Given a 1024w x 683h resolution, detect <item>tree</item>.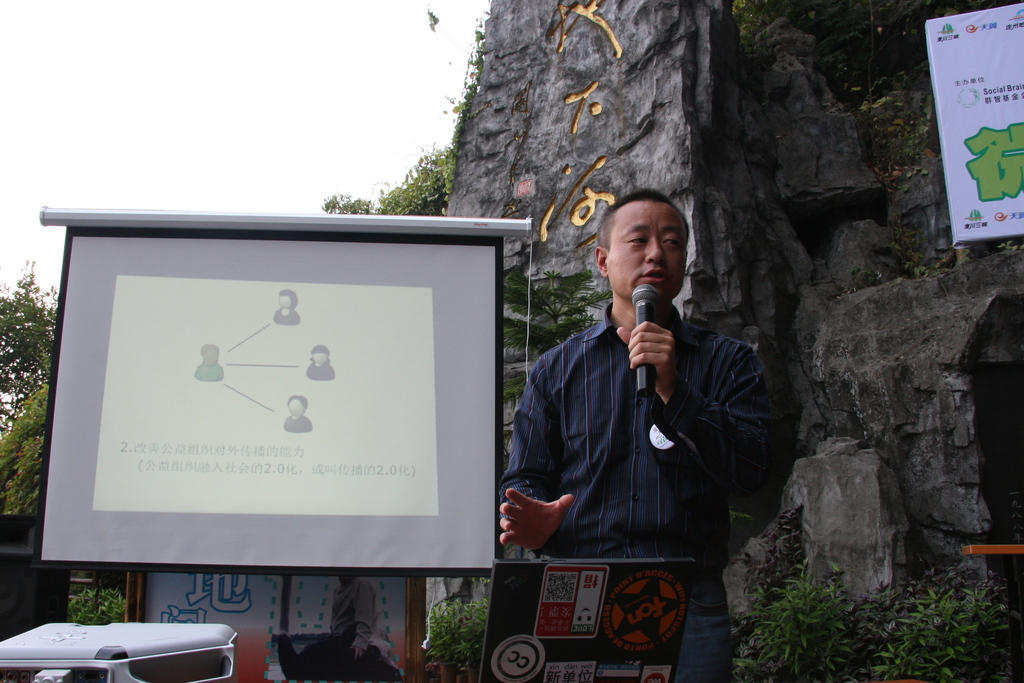
[320, 147, 444, 215].
